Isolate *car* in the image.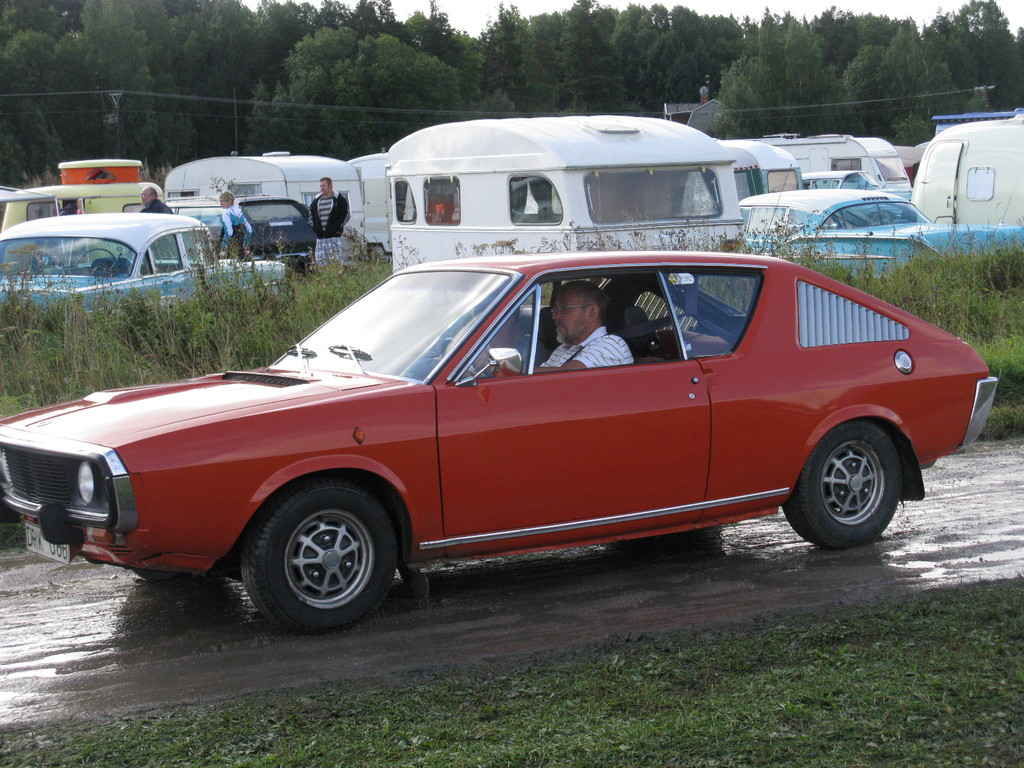
Isolated region: [left=0, top=212, right=287, bottom=319].
